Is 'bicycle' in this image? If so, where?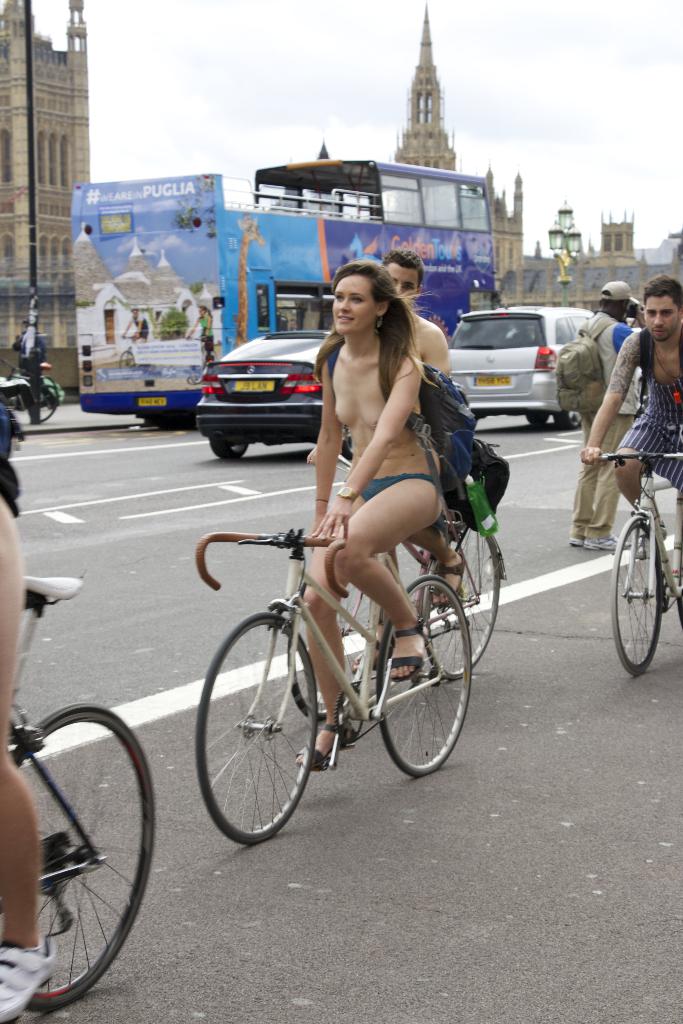
Yes, at left=190, top=337, right=222, bottom=387.
